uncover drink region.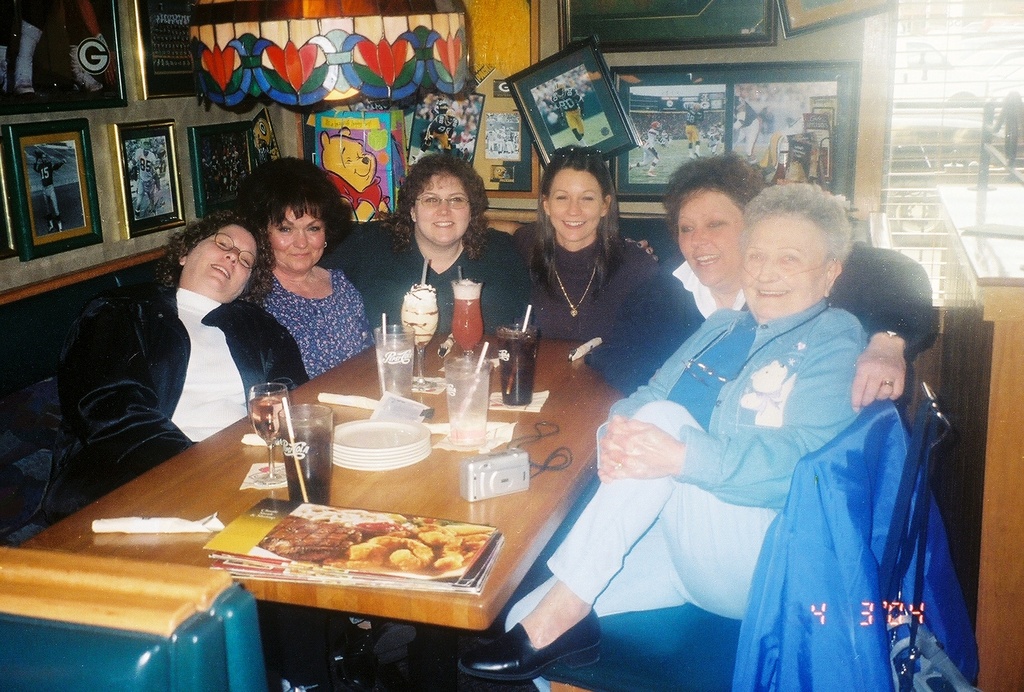
Uncovered: x1=379, y1=338, x2=414, y2=399.
